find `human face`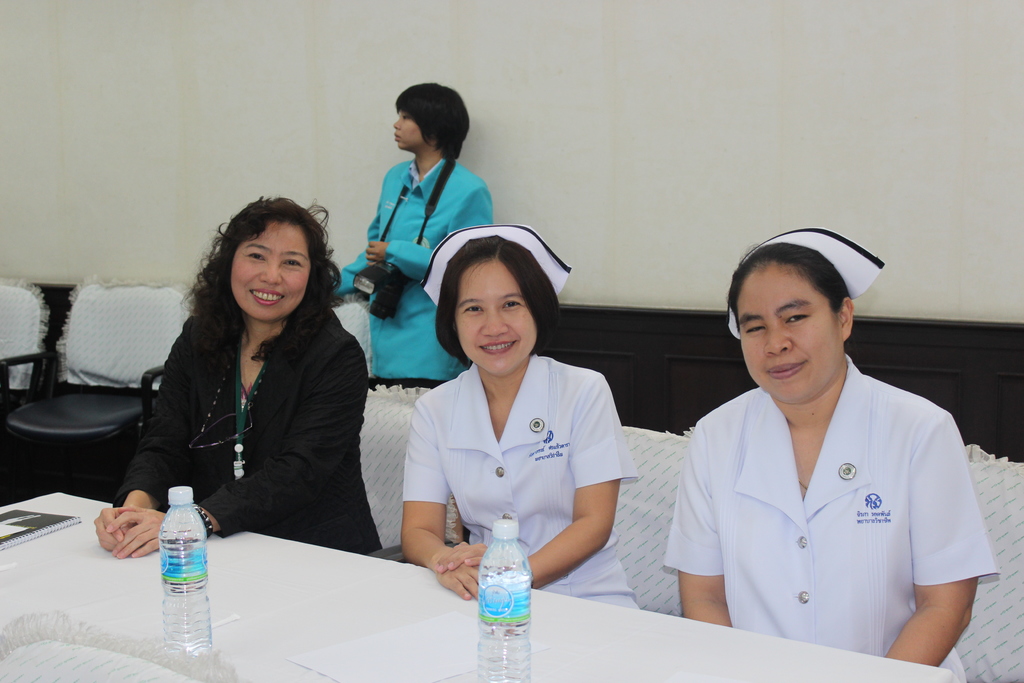
(x1=456, y1=258, x2=536, y2=377)
